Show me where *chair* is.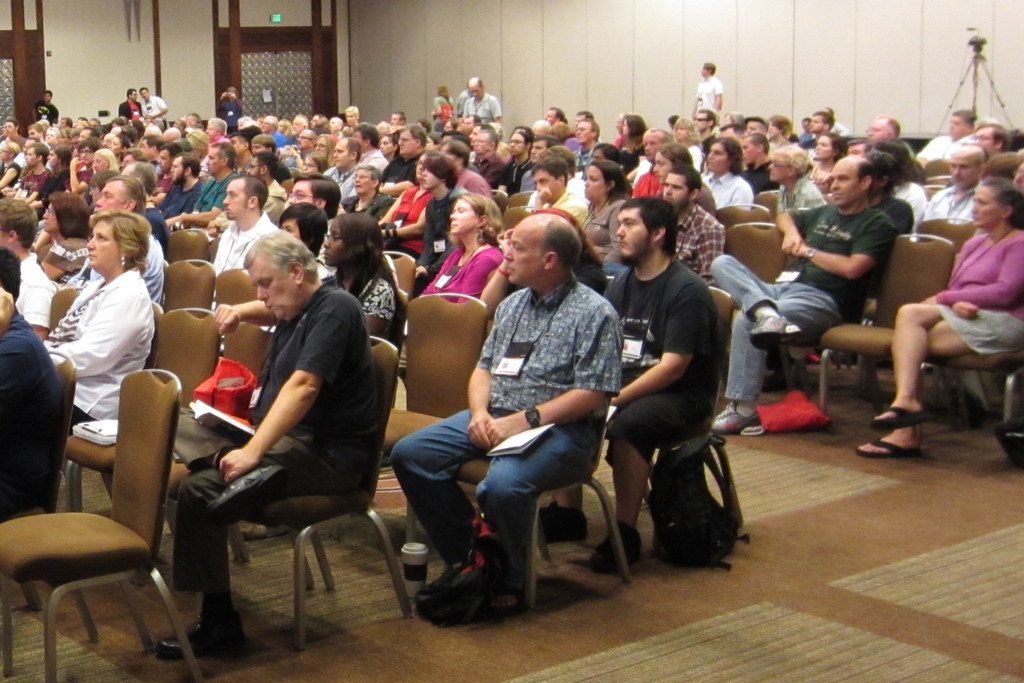
*chair* is at box(50, 281, 93, 339).
